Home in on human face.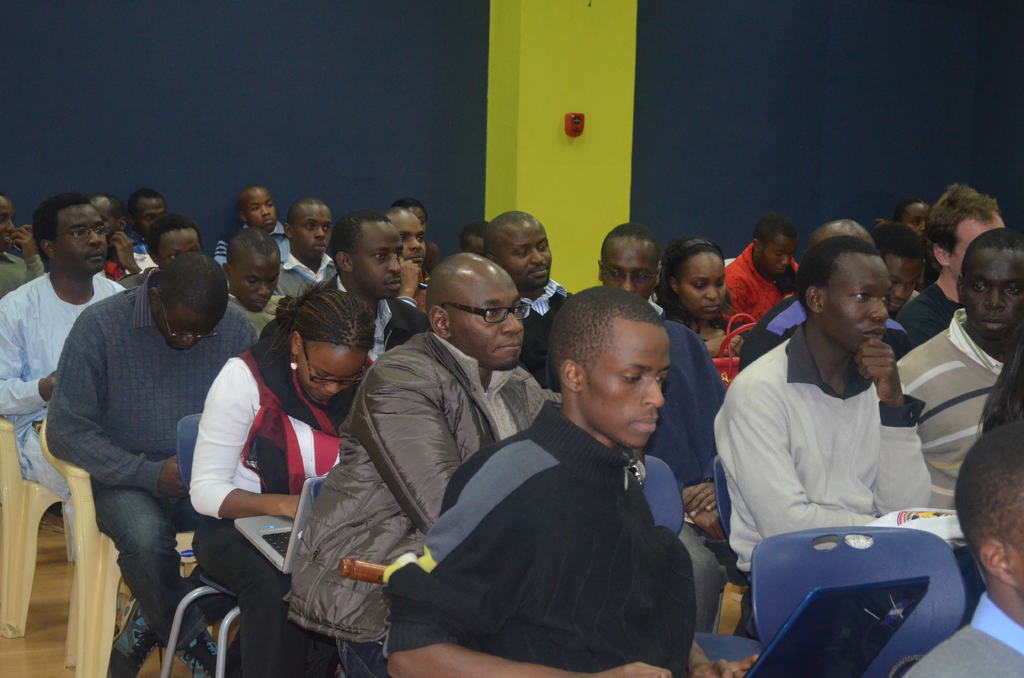
Homed in at (left=762, top=239, right=796, bottom=277).
